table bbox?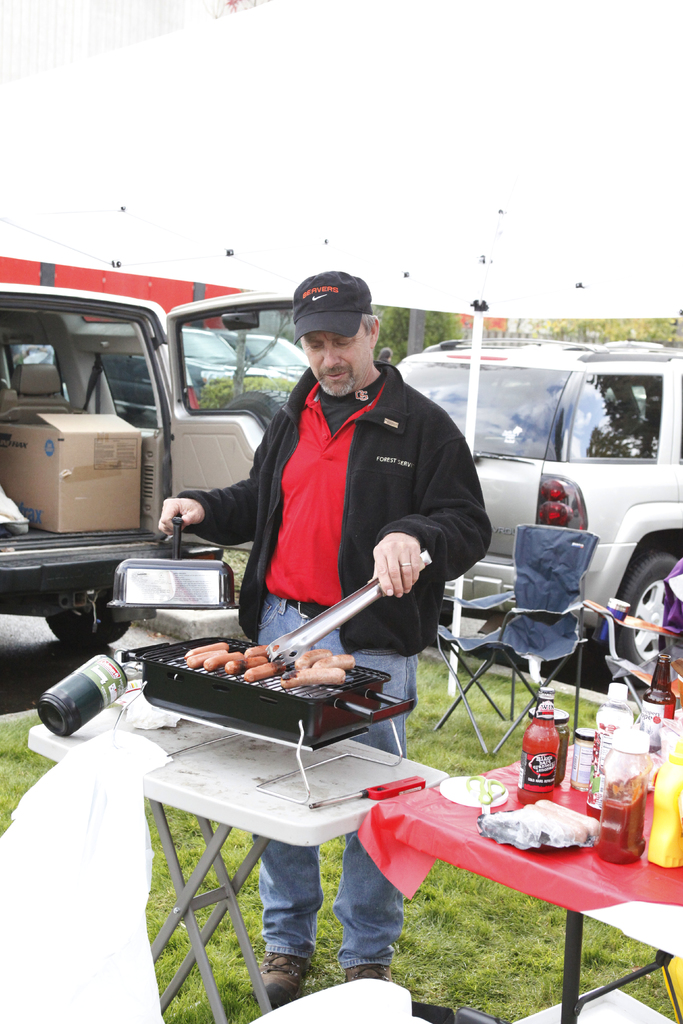
<region>354, 741, 682, 1023</region>
